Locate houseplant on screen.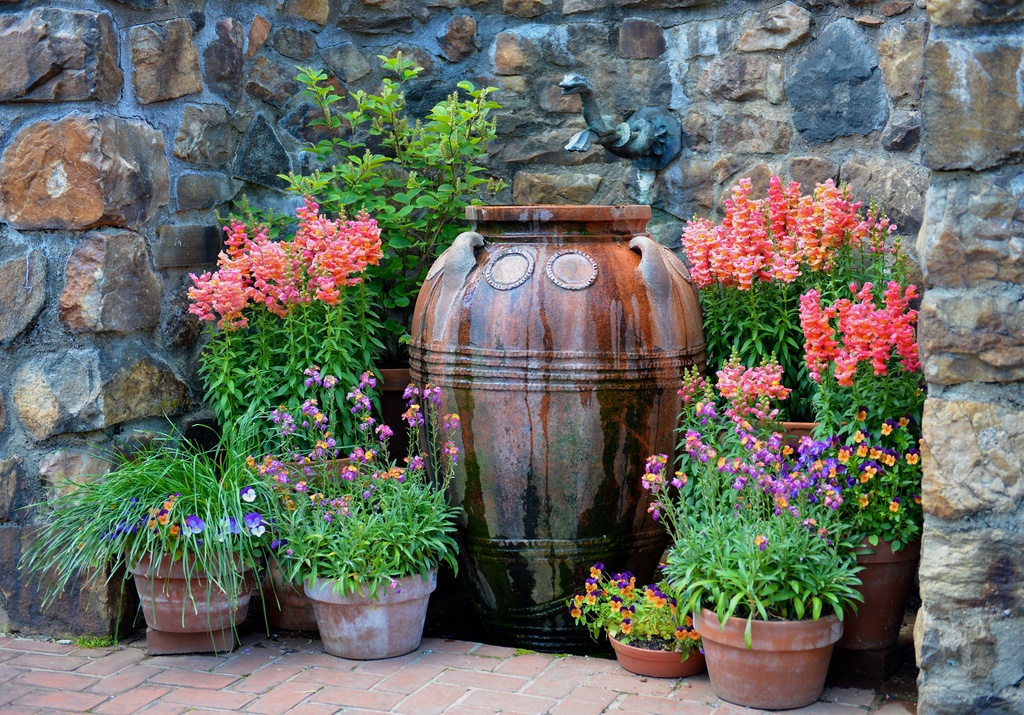
On screen at 806/277/915/499.
